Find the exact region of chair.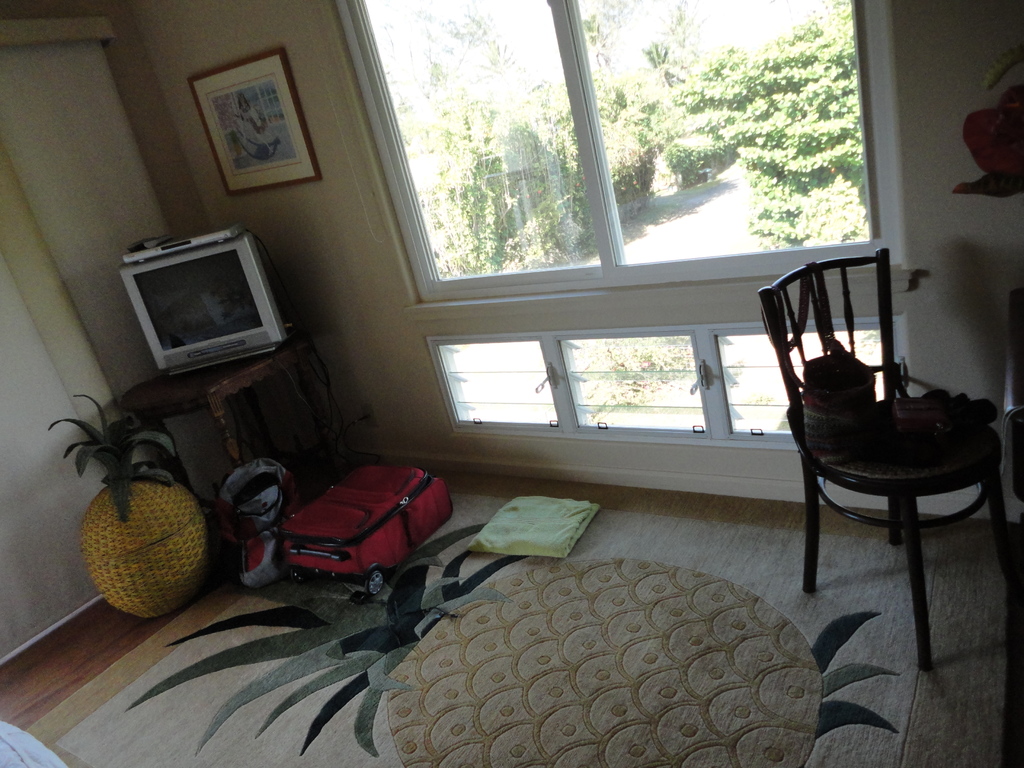
Exact region: x1=768 y1=259 x2=1012 y2=596.
